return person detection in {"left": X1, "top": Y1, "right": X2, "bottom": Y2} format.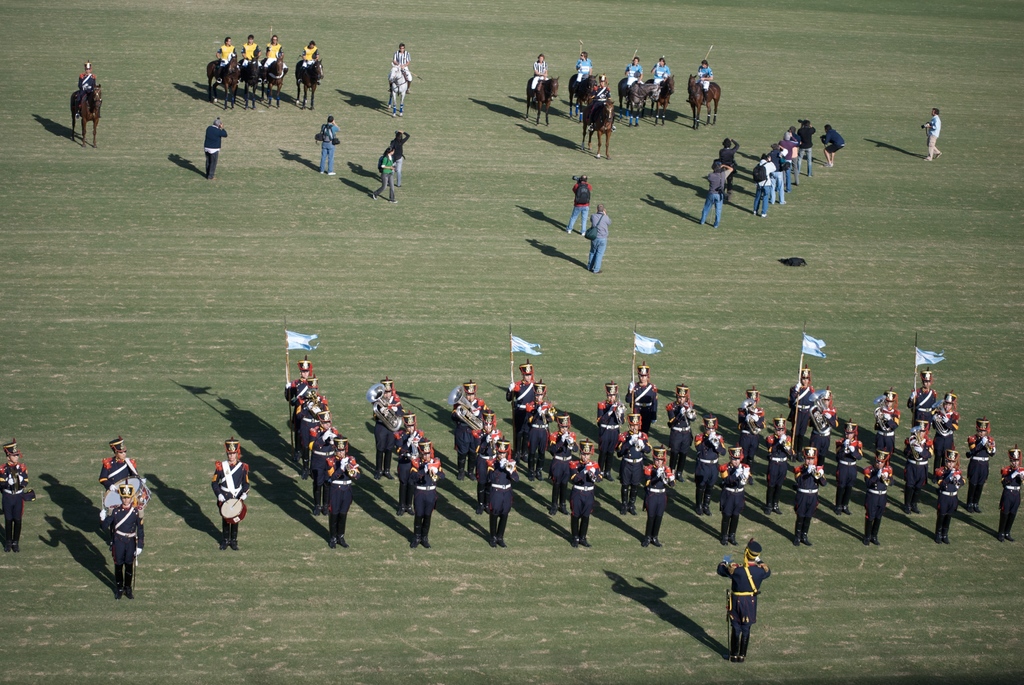
{"left": 525, "top": 381, "right": 554, "bottom": 490}.
